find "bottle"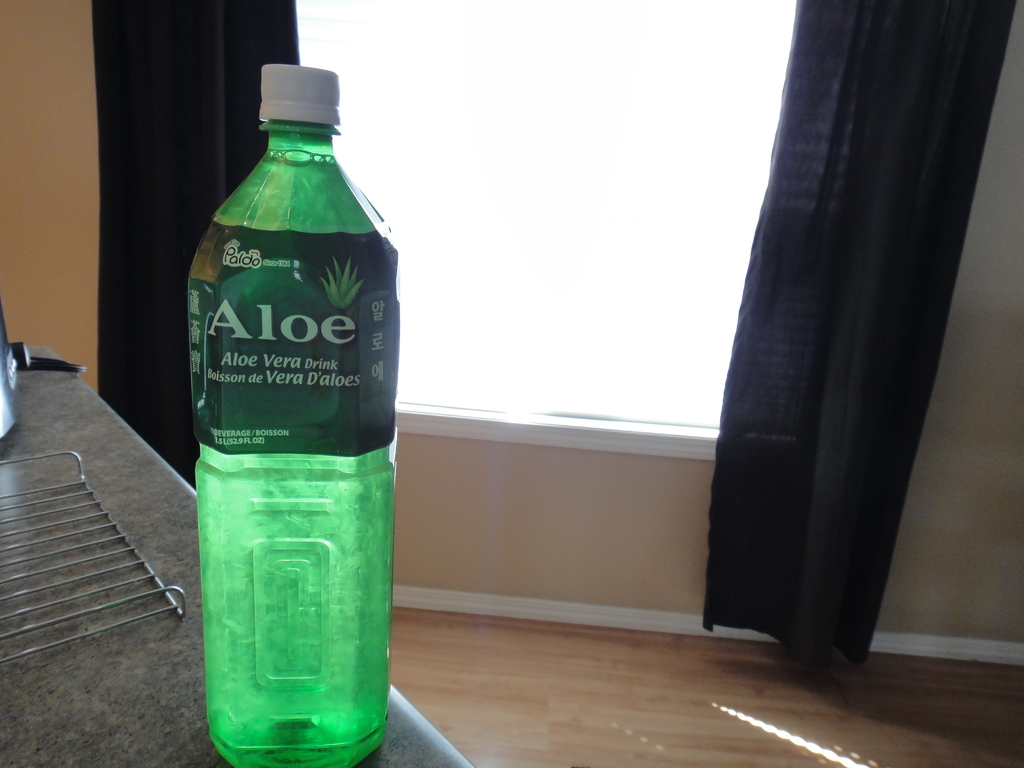
detection(180, 67, 388, 748)
